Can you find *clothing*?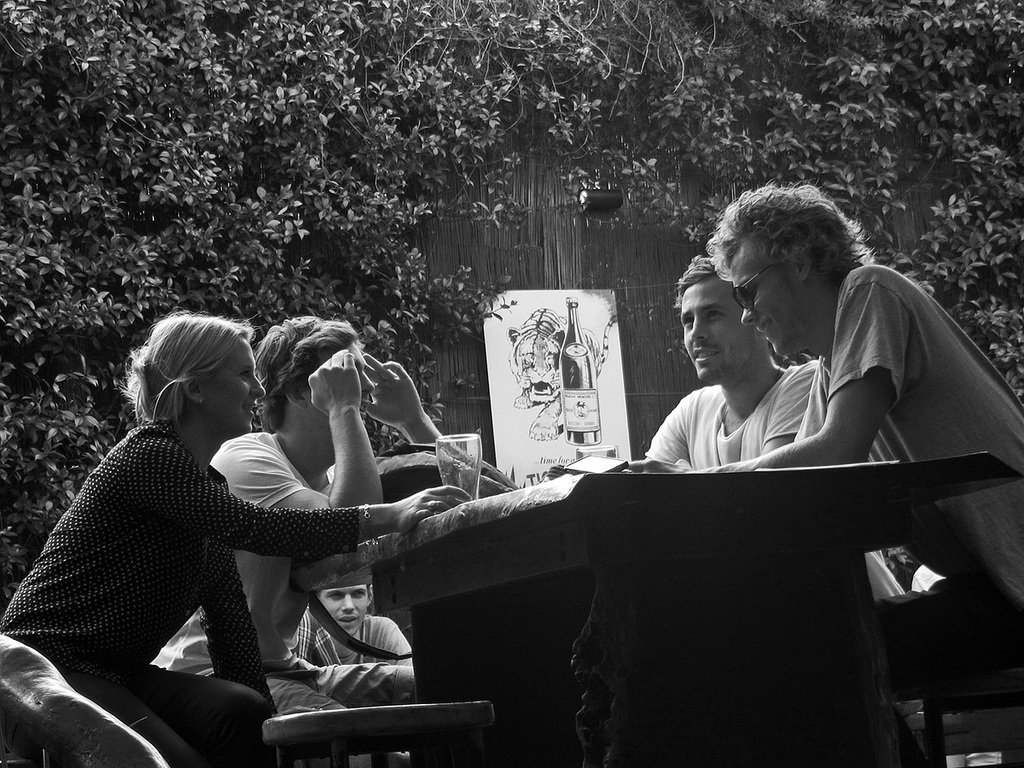
Yes, bounding box: <box>327,614,412,672</box>.
